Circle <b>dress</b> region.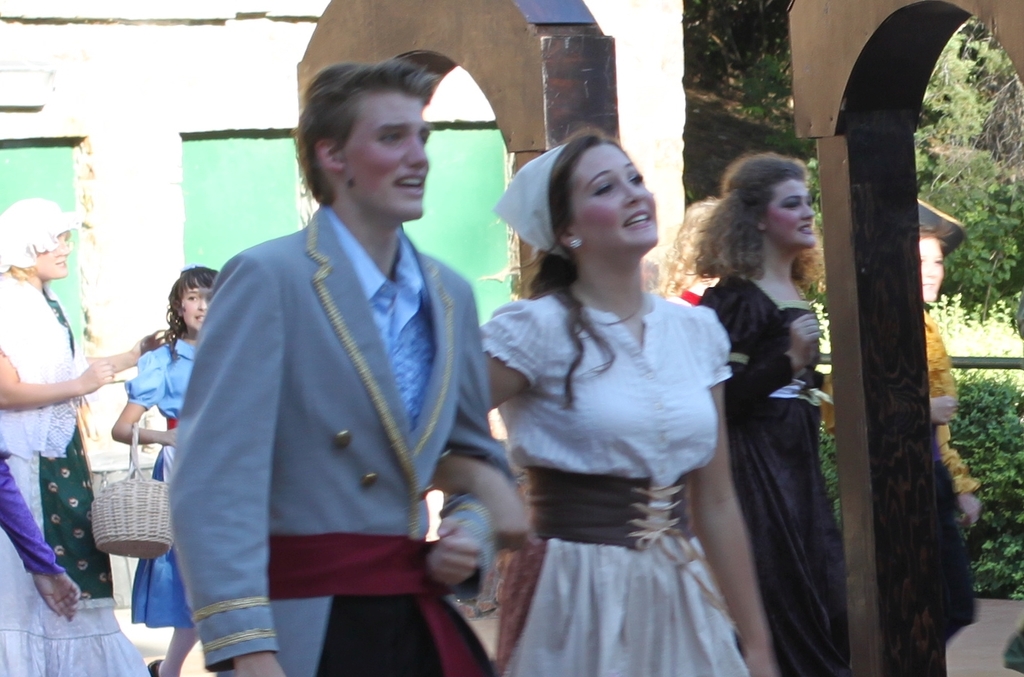
Region: bbox=[0, 302, 152, 676].
